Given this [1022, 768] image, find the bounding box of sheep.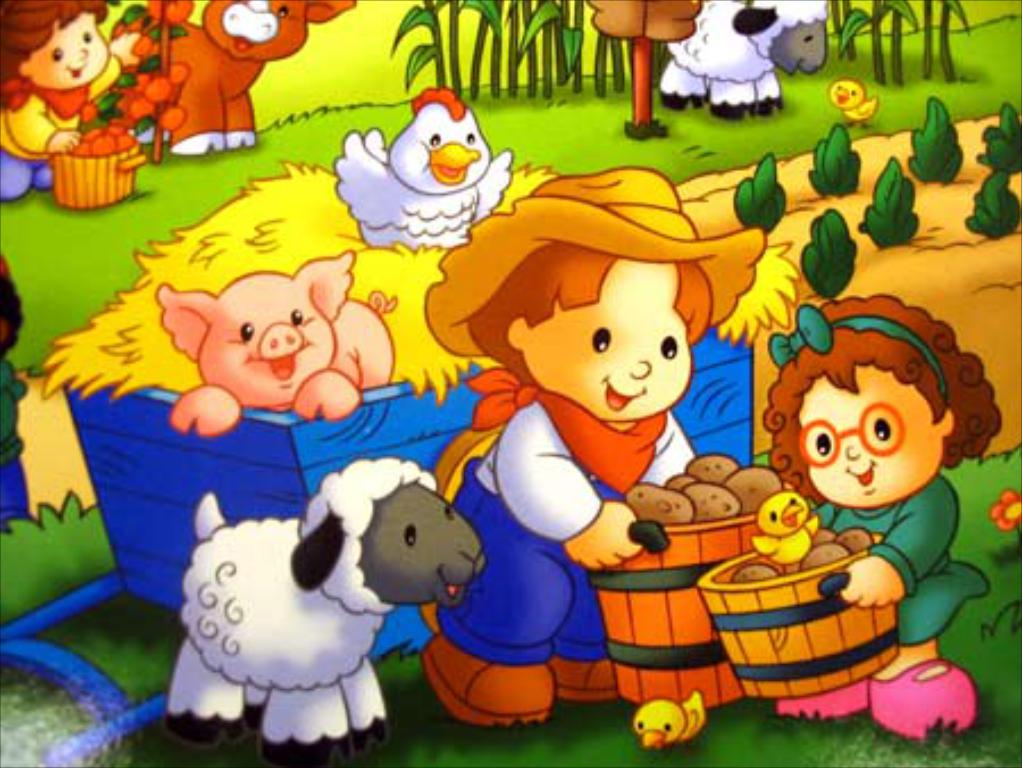
139 468 475 750.
